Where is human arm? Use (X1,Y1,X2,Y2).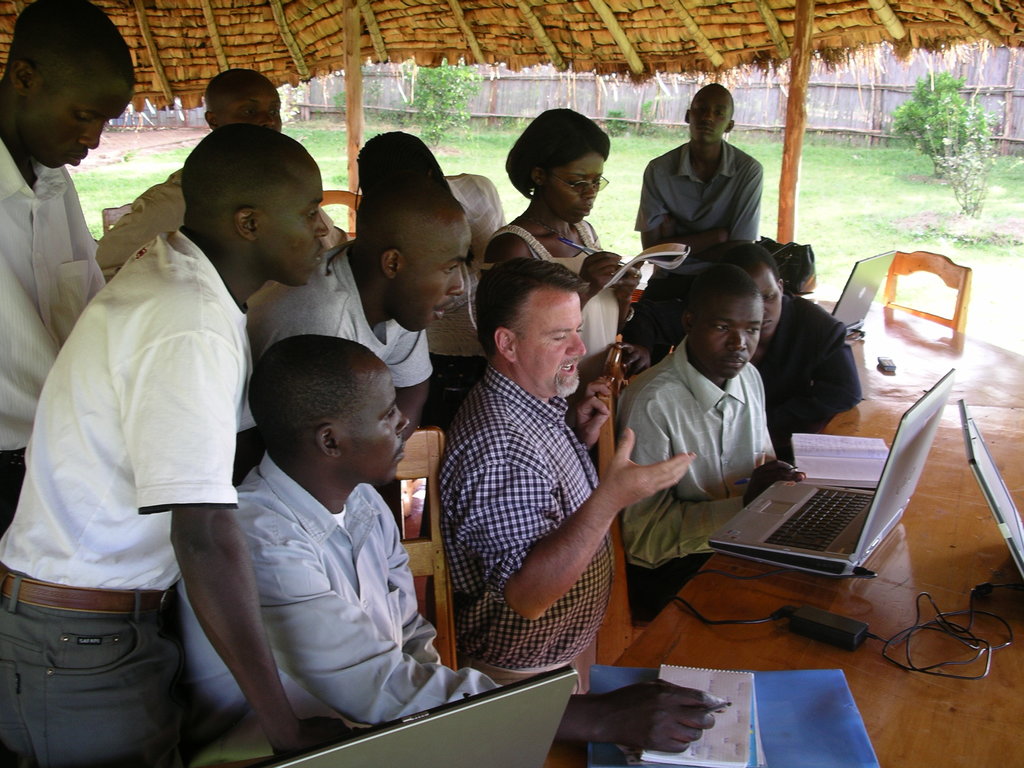
(369,528,440,659).
